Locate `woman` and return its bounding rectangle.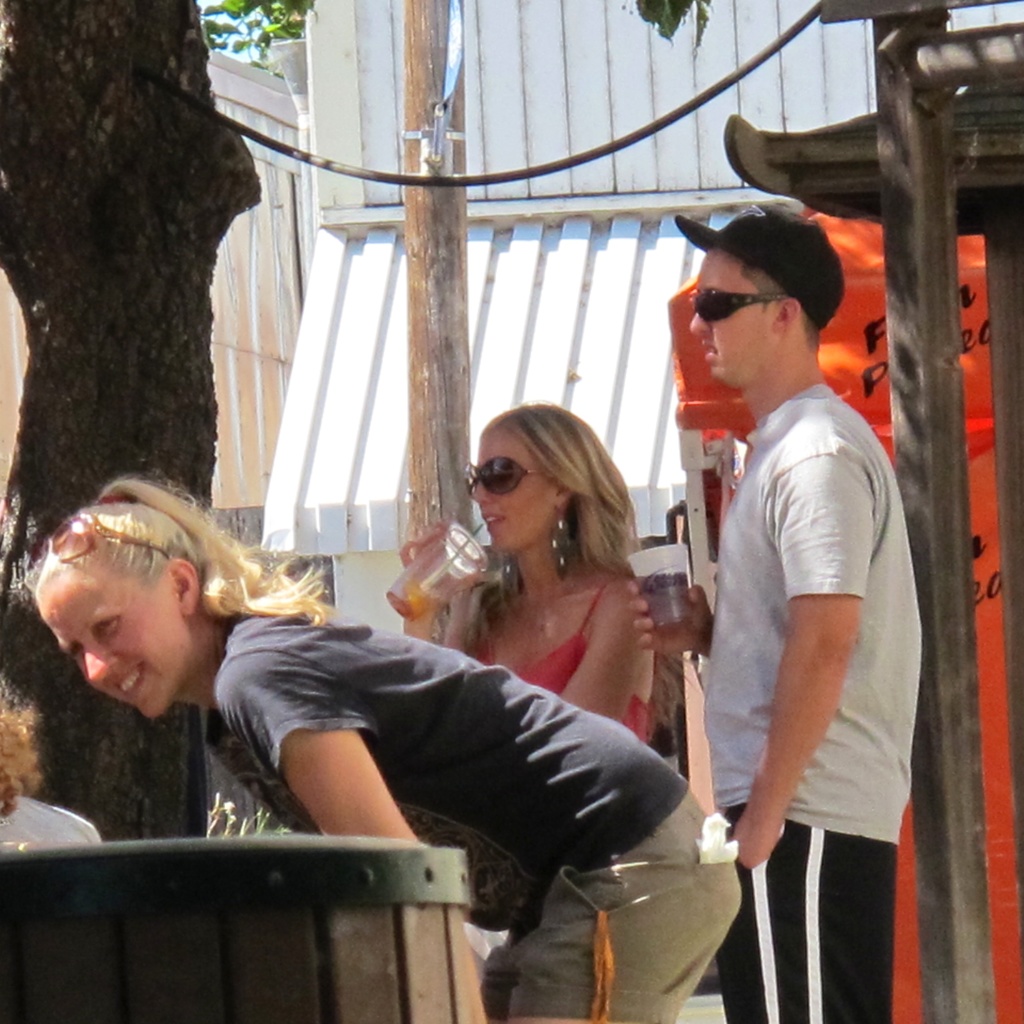
(x1=415, y1=411, x2=690, y2=812).
